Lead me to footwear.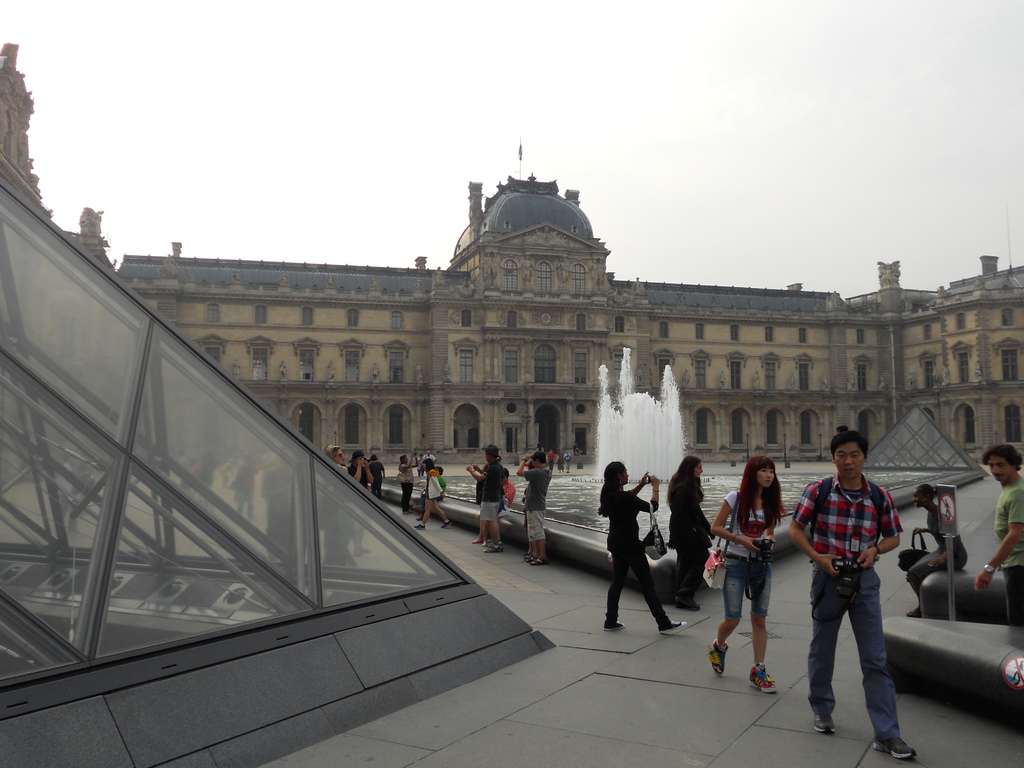
Lead to Rect(746, 657, 778, 691).
